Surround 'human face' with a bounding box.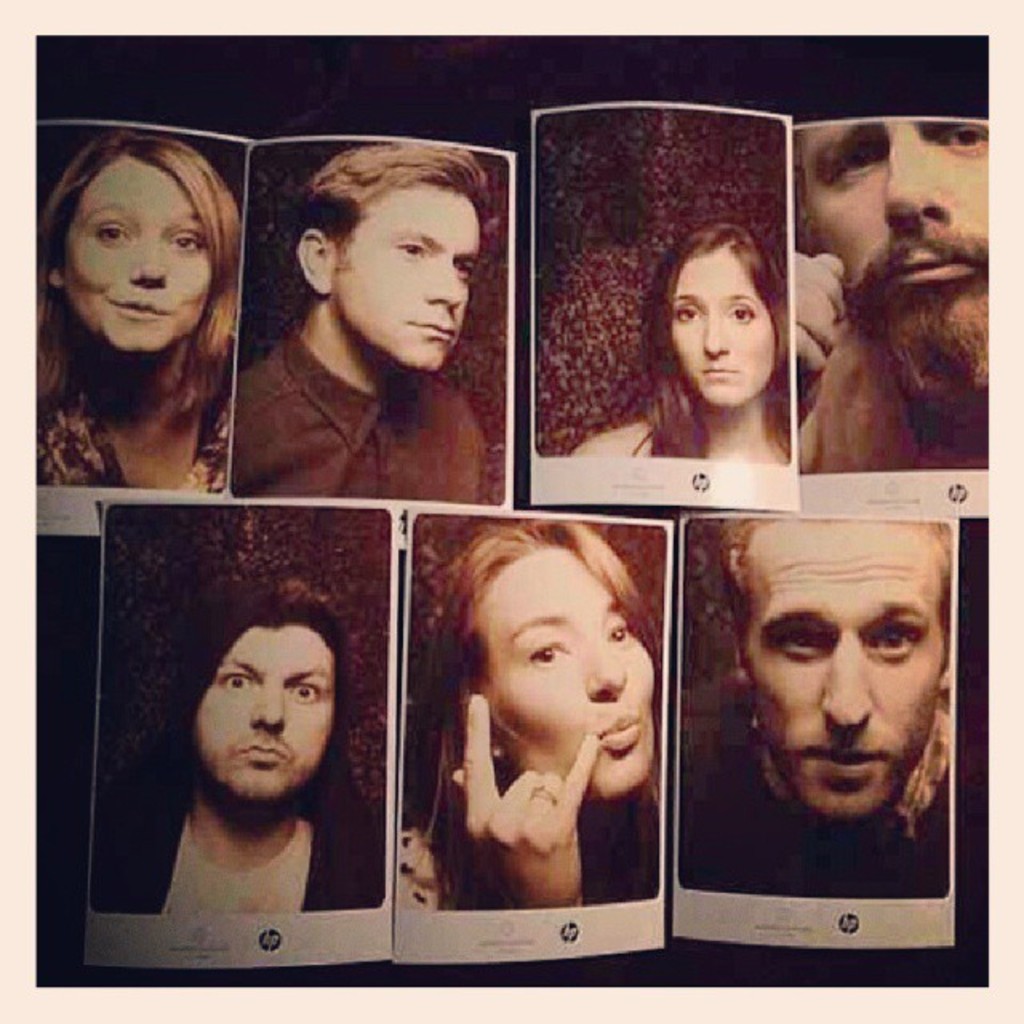
locate(67, 181, 206, 333).
